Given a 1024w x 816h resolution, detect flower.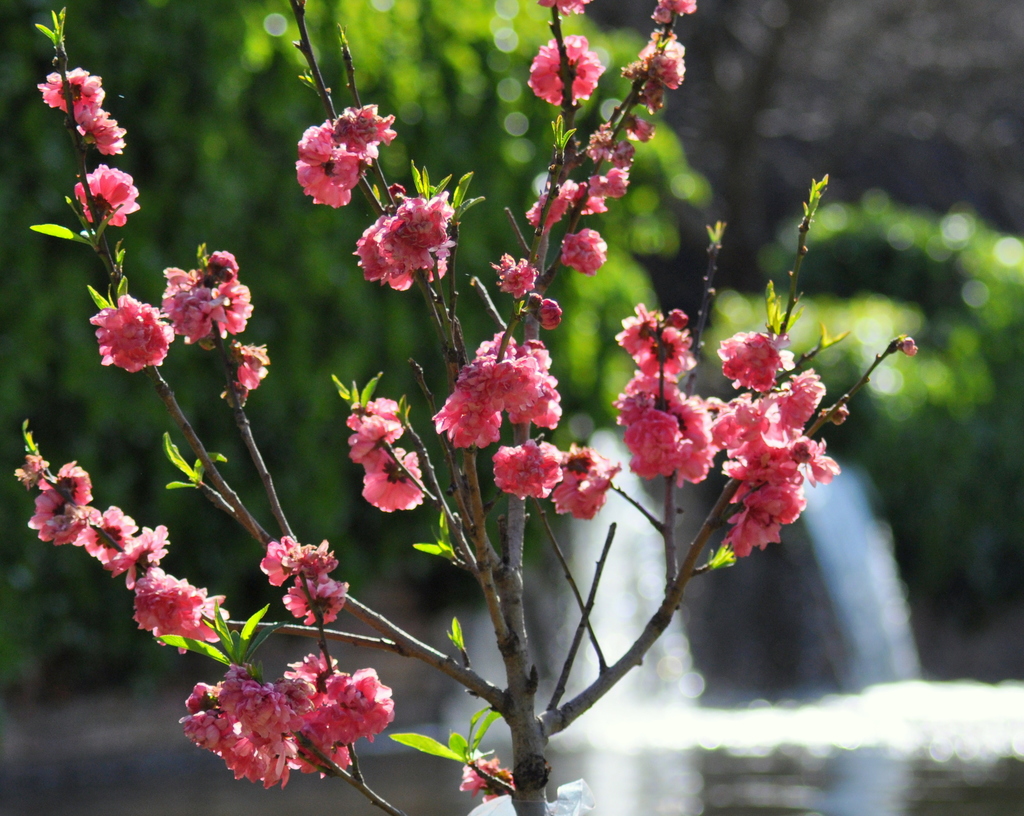
363 446 429 514.
